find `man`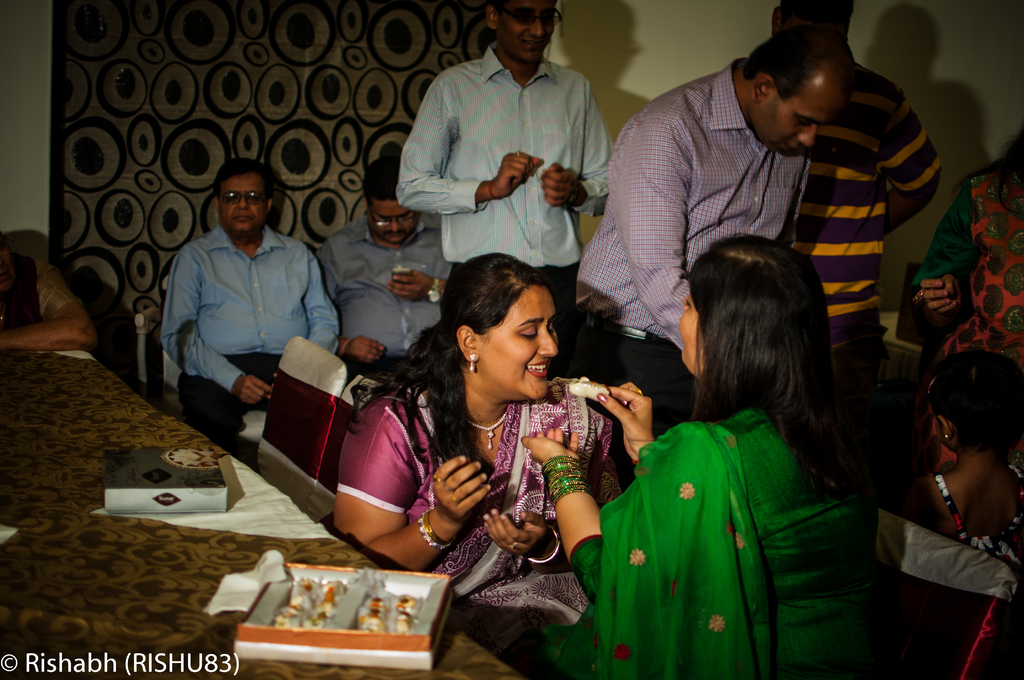
312, 154, 456, 383
